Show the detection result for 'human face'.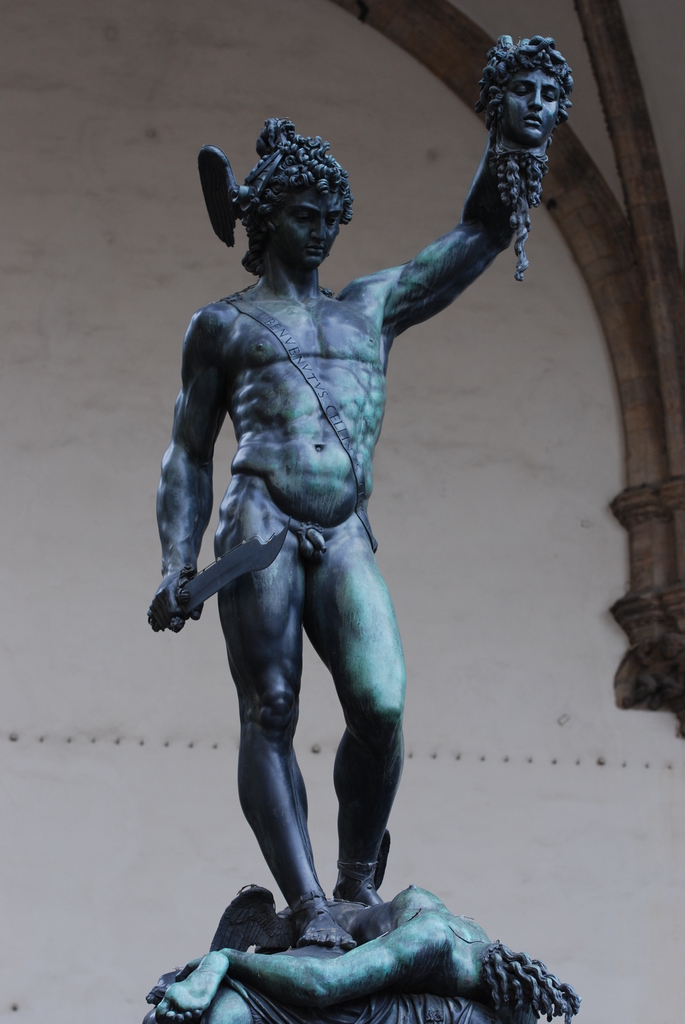
BBox(274, 185, 343, 281).
